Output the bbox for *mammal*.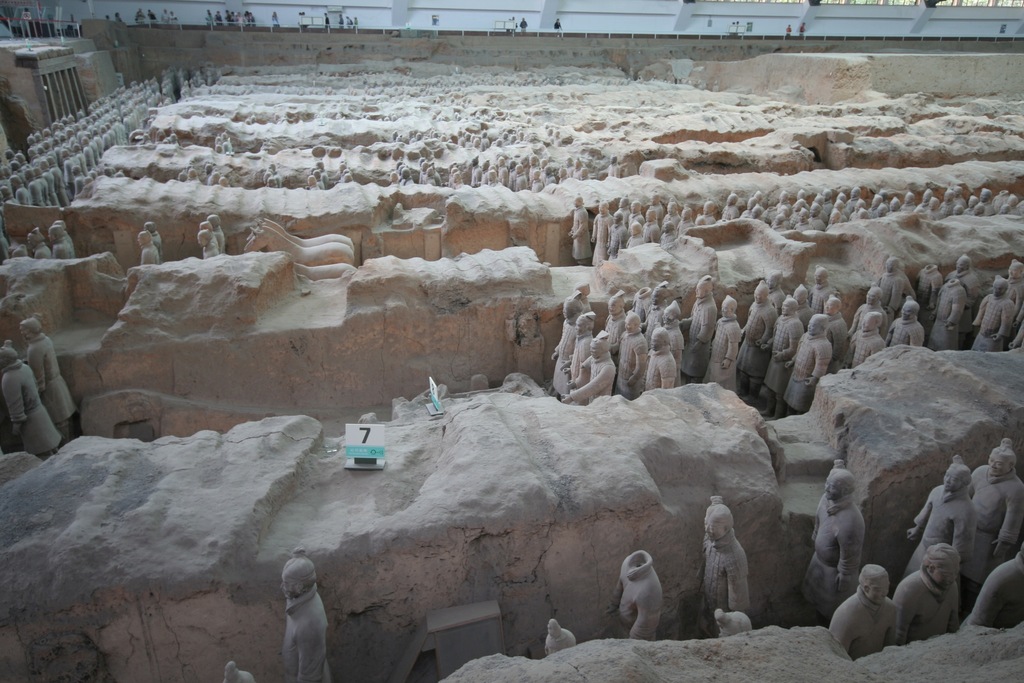
106 15 109 20.
